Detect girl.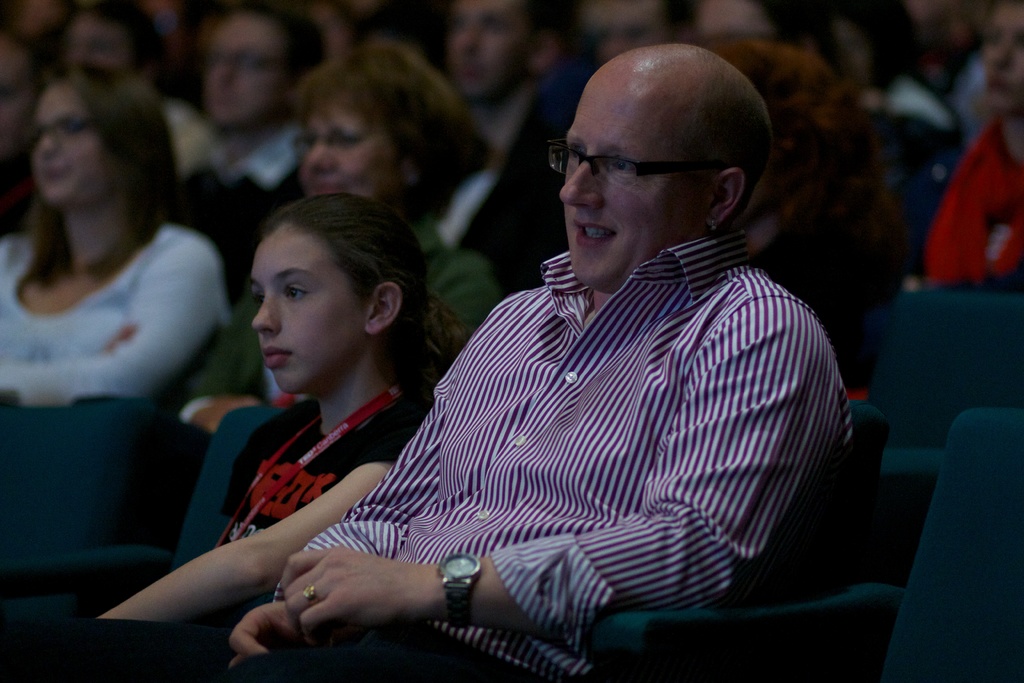
Detected at 99, 189, 468, 629.
